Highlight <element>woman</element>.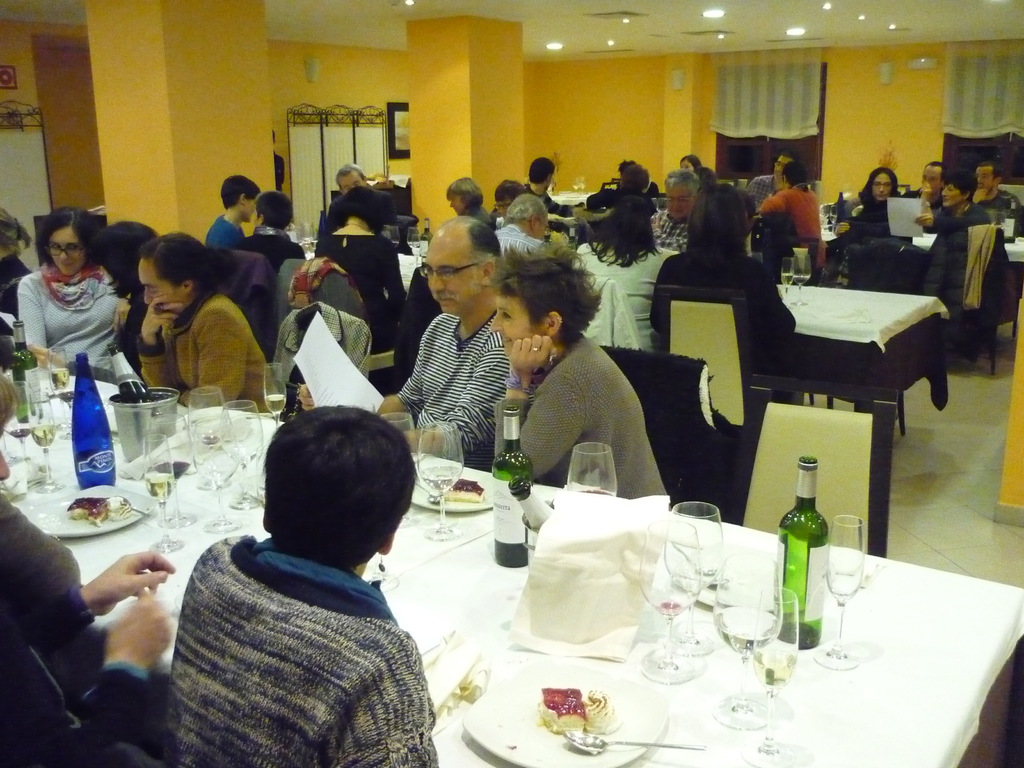
Highlighted region: 116, 244, 260, 407.
